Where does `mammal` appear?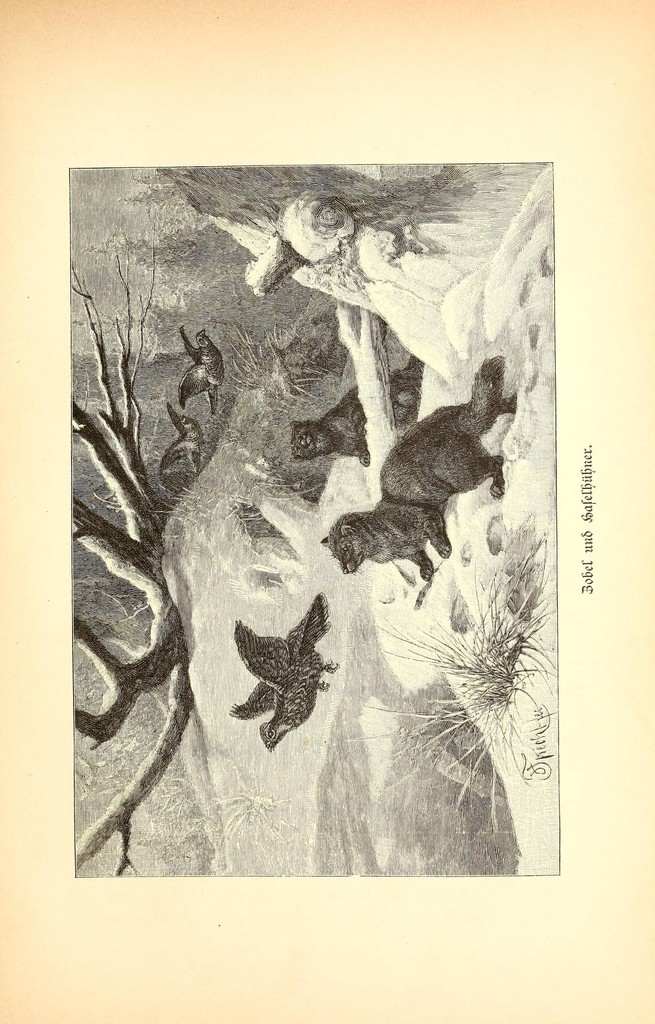
Appears at [290, 352, 428, 464].
